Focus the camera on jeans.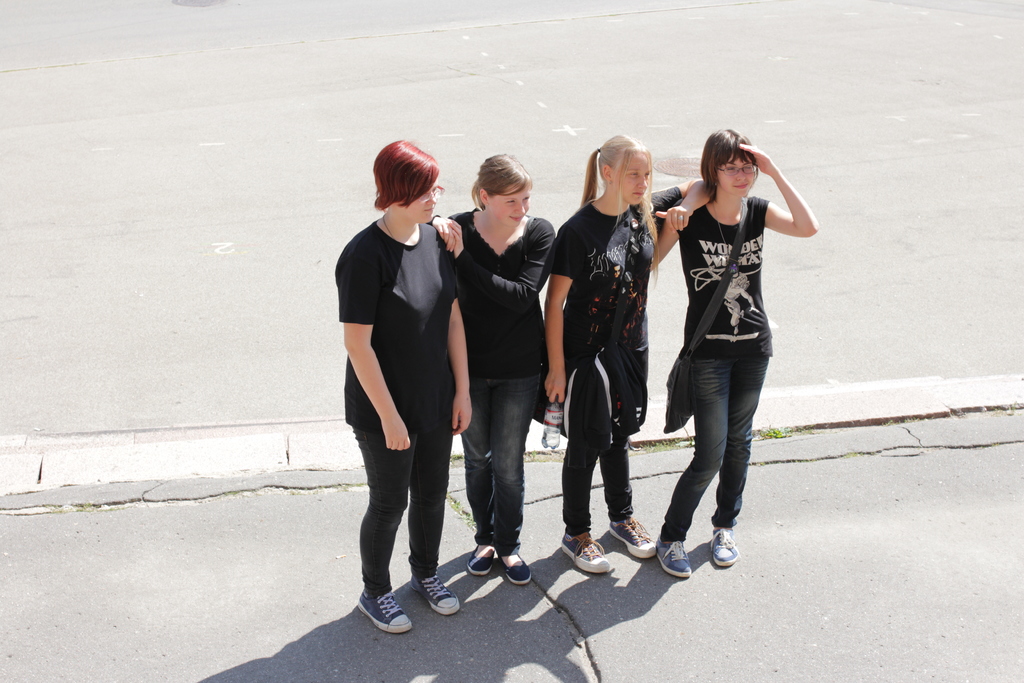
Focus region: region(671, 338, 768, 563).
